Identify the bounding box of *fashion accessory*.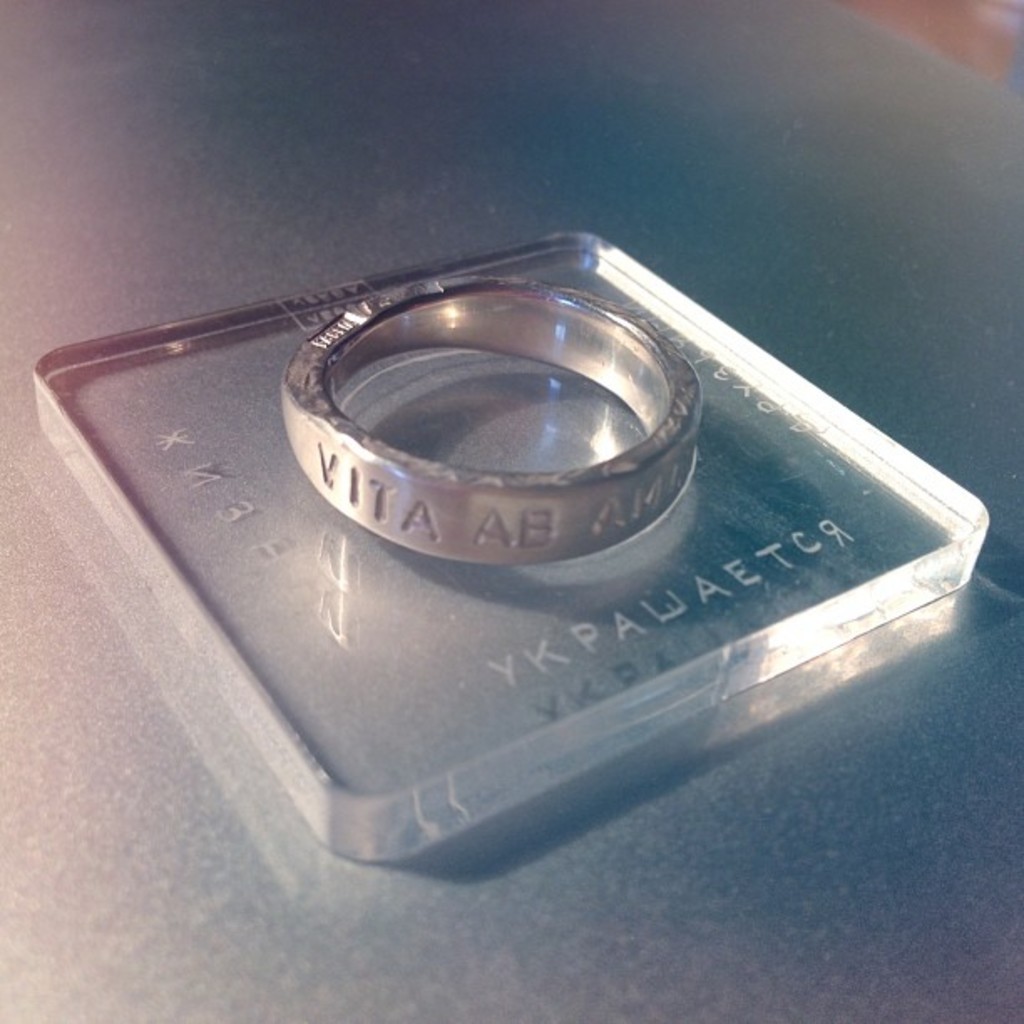
(left=273, top=269, right=711, bottom=566).
